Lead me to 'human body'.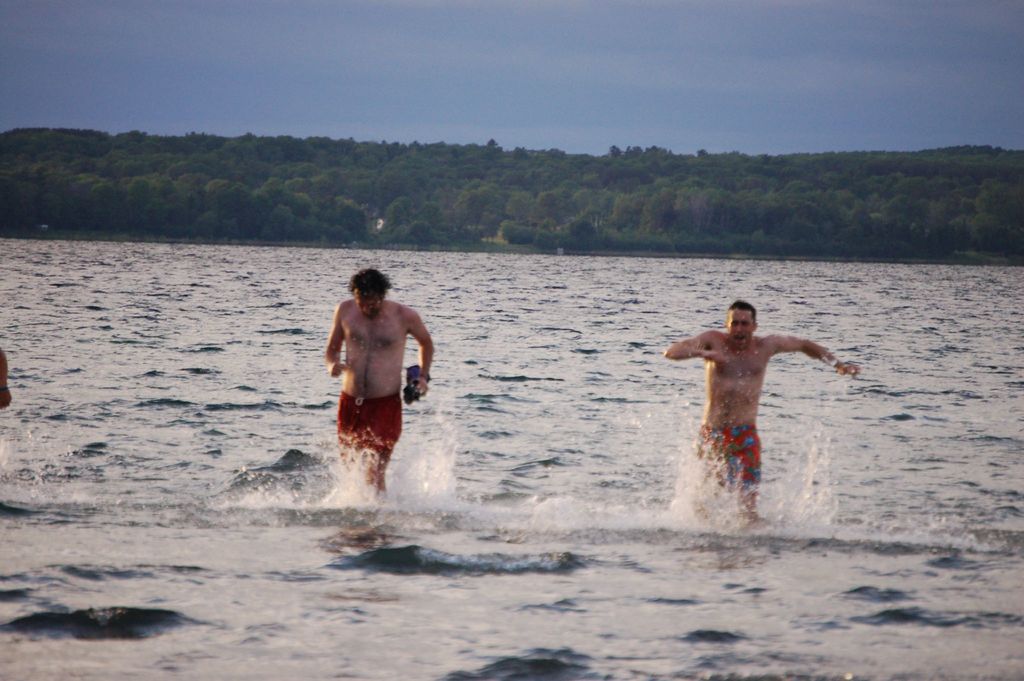
Lead to <bbox>662, 326, 860, 527</bbox>.
